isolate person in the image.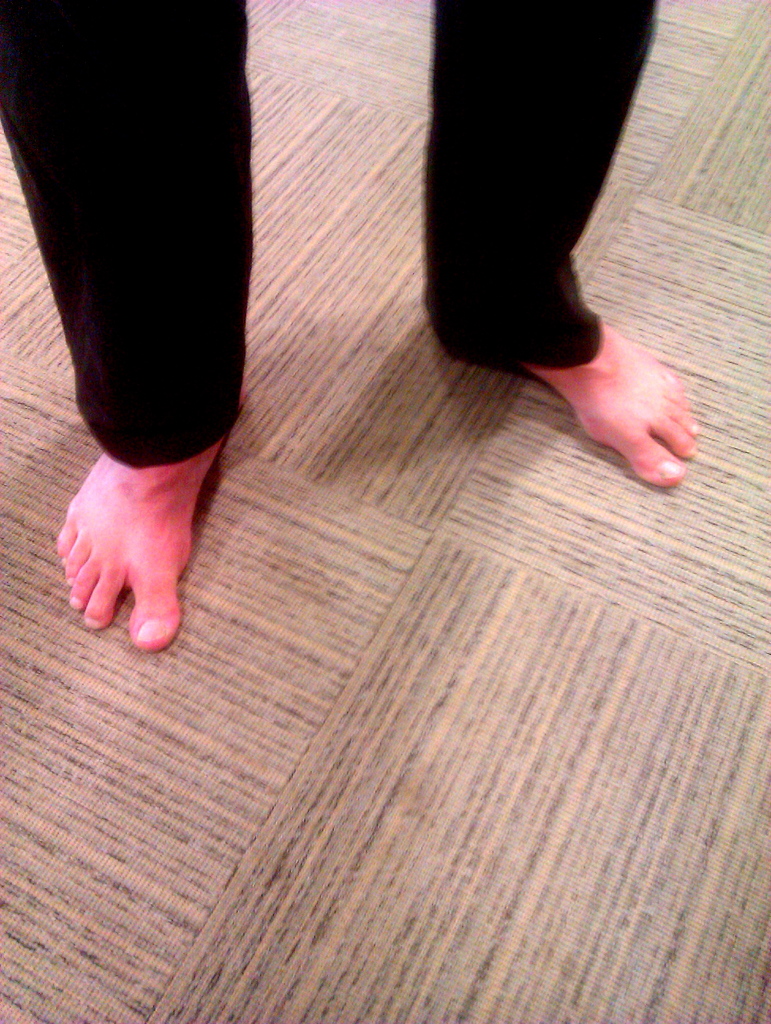
Isolated region: l=0, t=0, r=705, b=657.
